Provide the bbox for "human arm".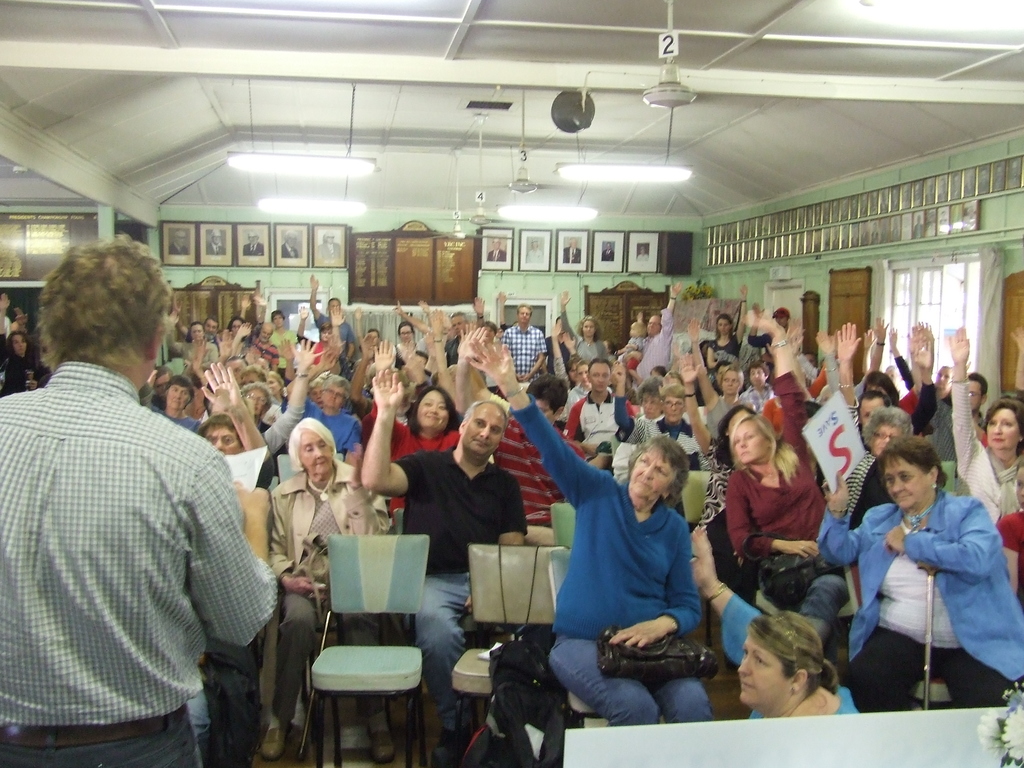
836:323:865:405.
